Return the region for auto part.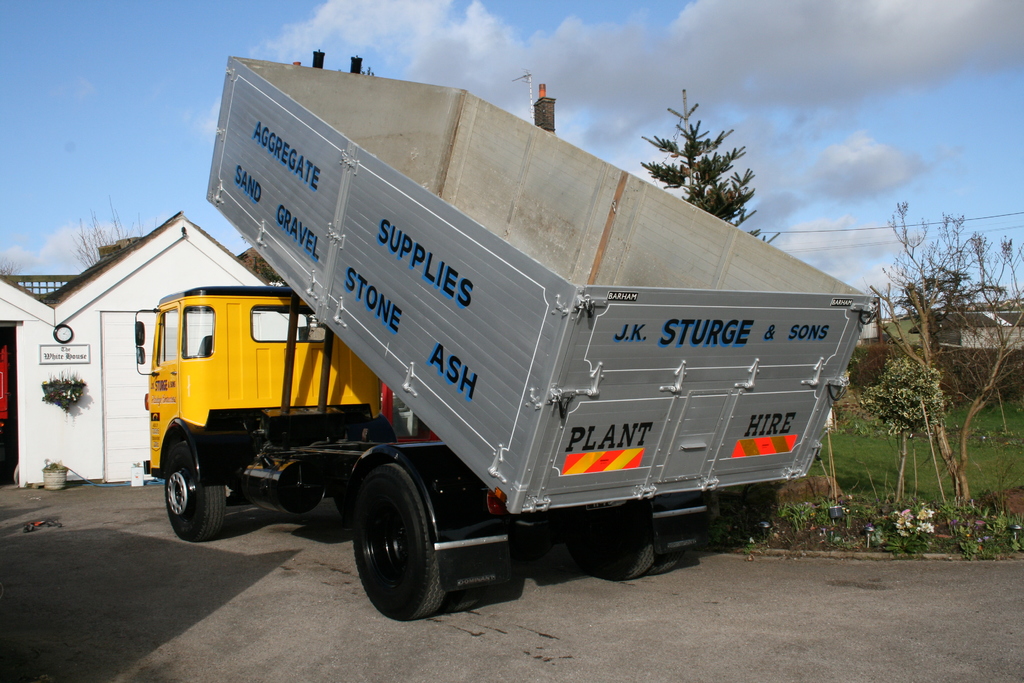
region(348, 457, 449, 620).
